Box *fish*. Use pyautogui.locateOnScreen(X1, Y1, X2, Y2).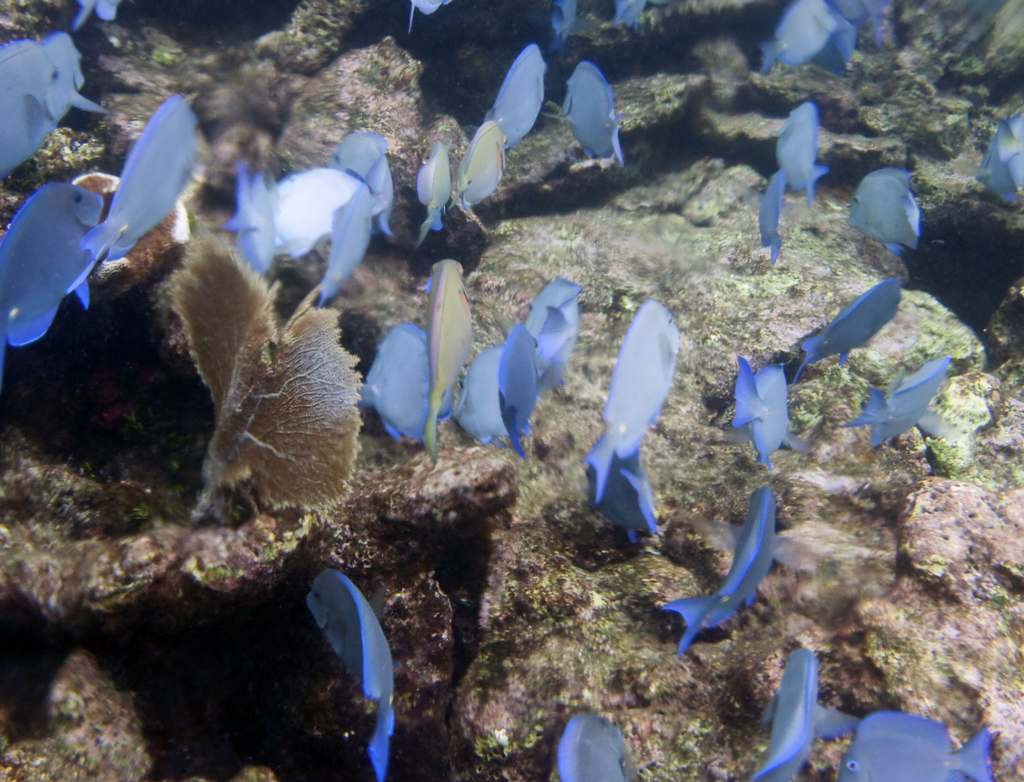
pyautogui.locateOnScreen(772, 100, 830, 214).
